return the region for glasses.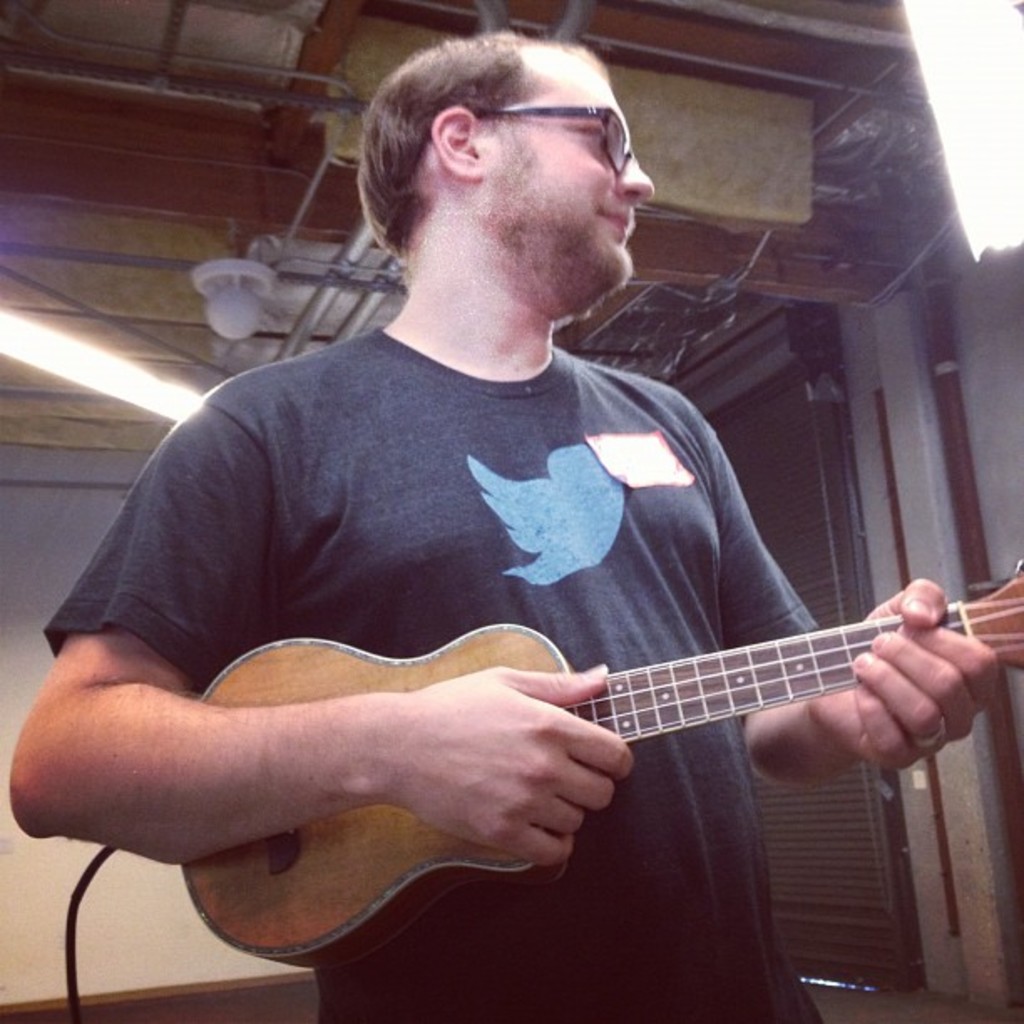
<bbox>445, 82, 654, 161</bbox>.
